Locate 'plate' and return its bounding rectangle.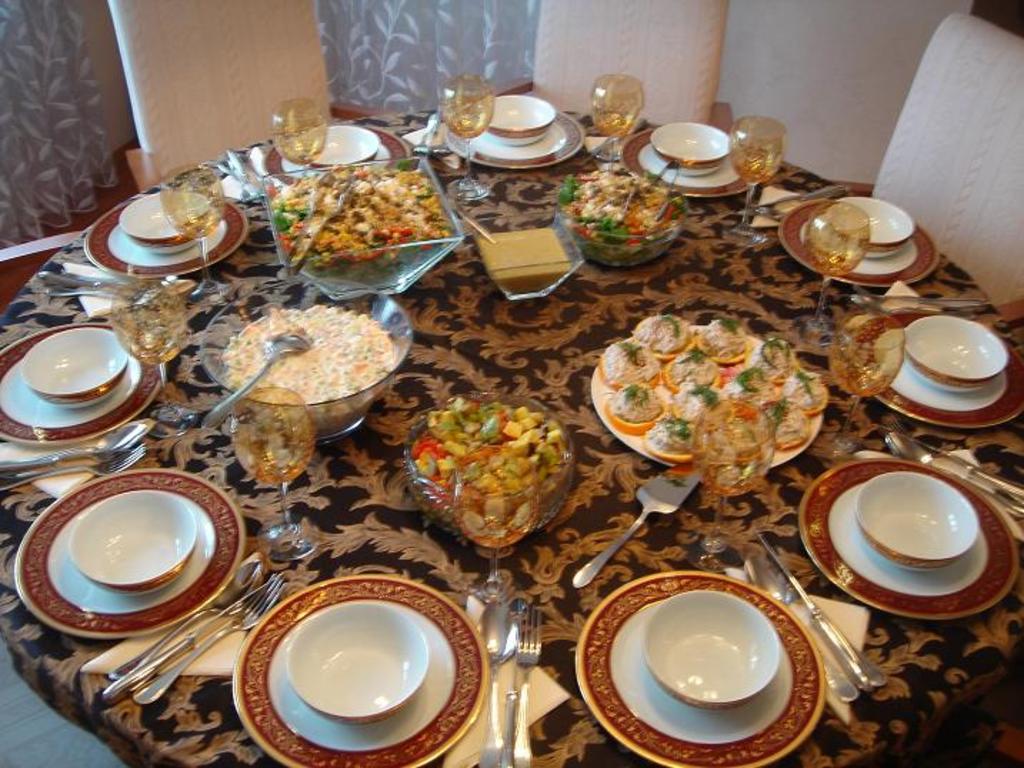
bbox=[239, 567, 498, 767].
